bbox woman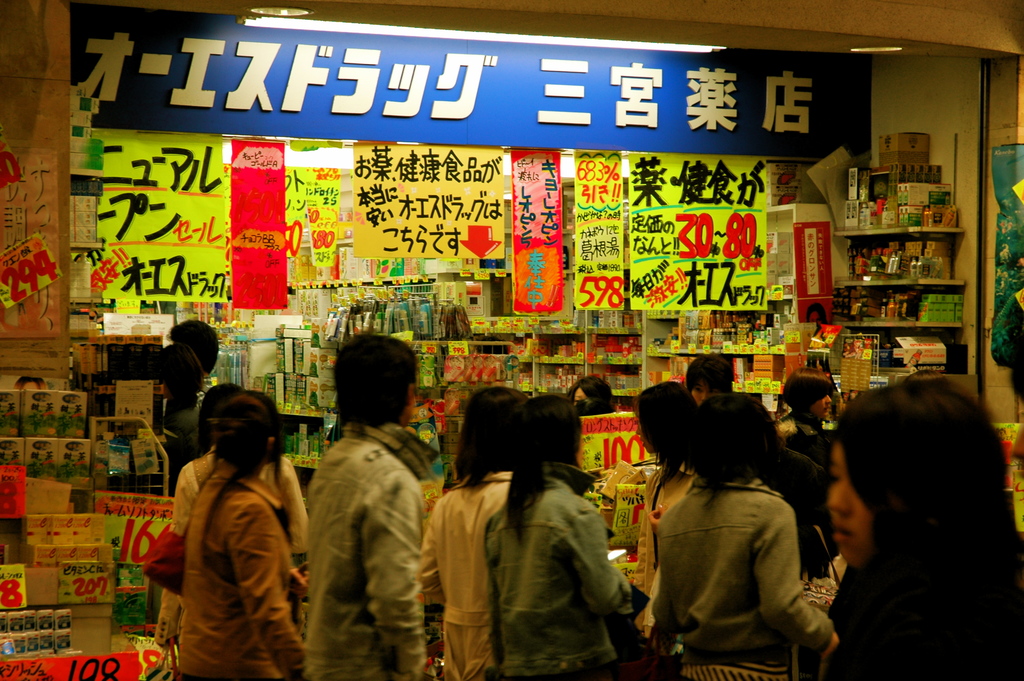
bbox=(161, 378, 309, 650)
